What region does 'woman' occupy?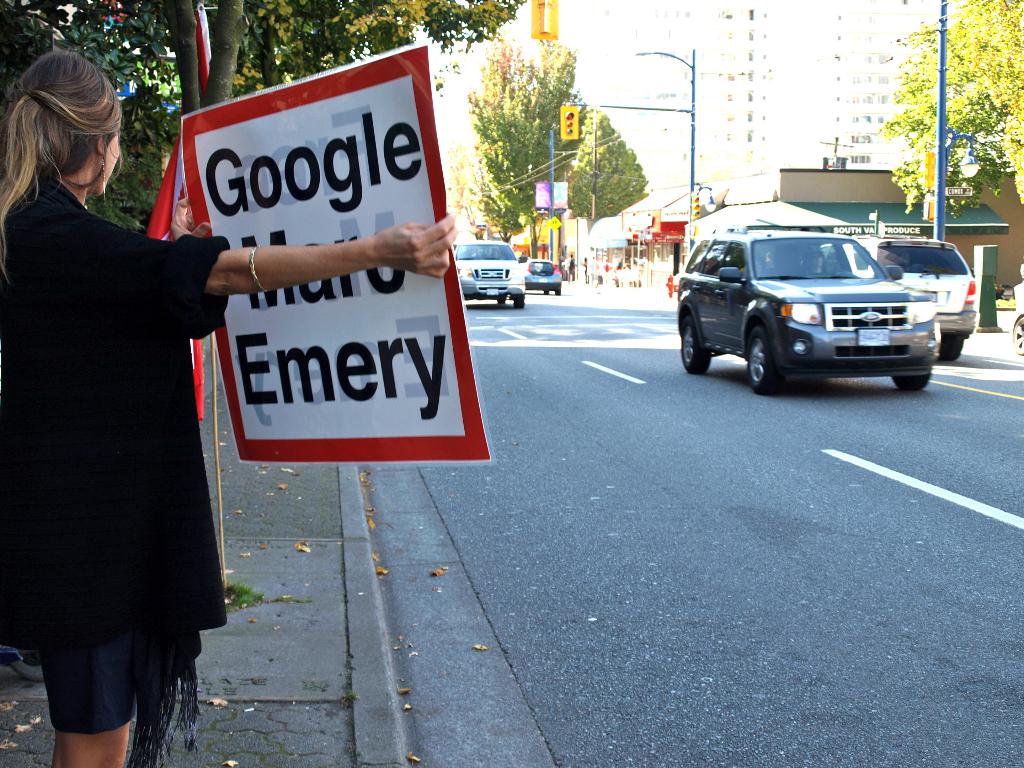
pyautogui.locateOnScreen(0, 49, 460, 765).
